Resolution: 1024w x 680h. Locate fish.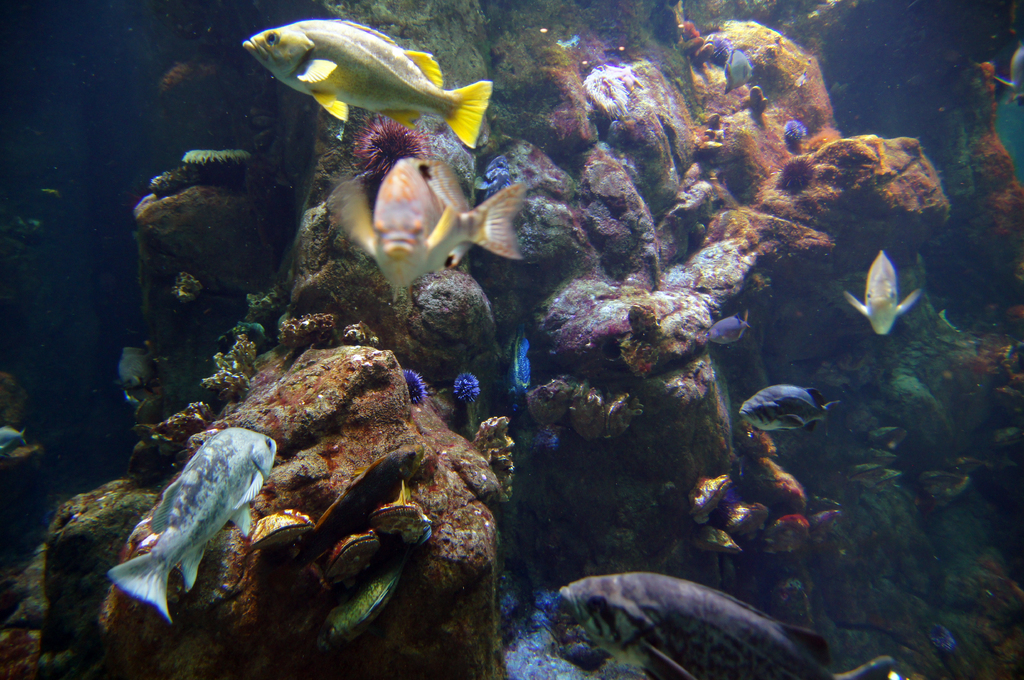
[x1=550, y1=581, x2=892, y2=679].
